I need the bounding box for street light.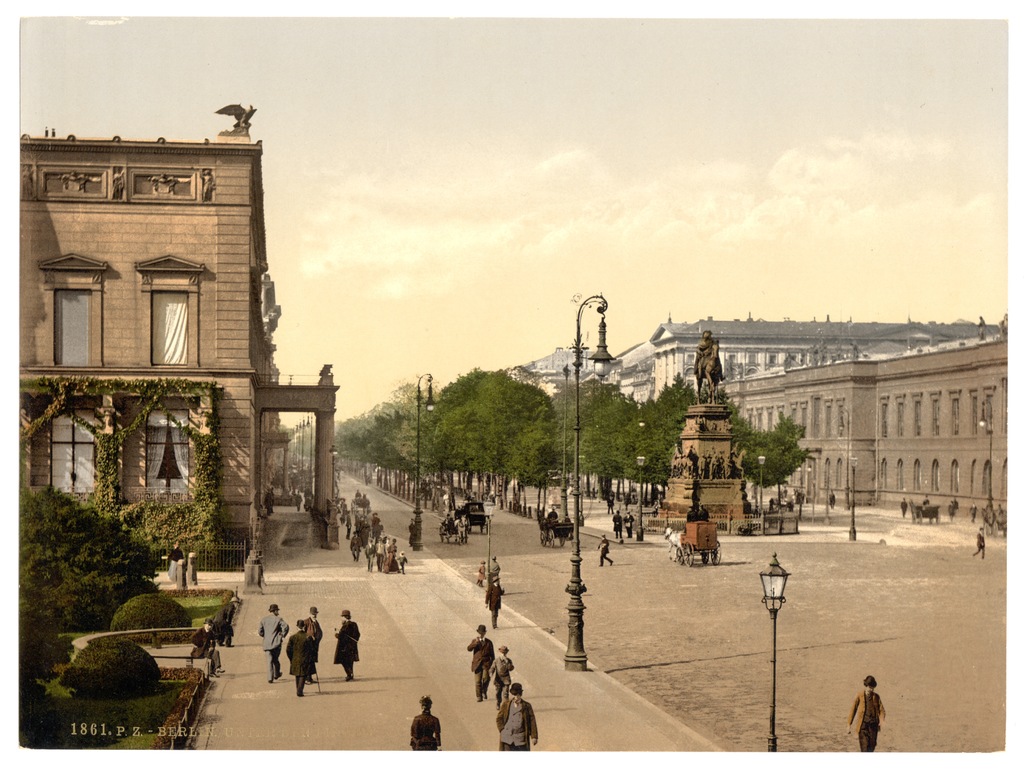
Here it is: [845, 451, 860, 543].
